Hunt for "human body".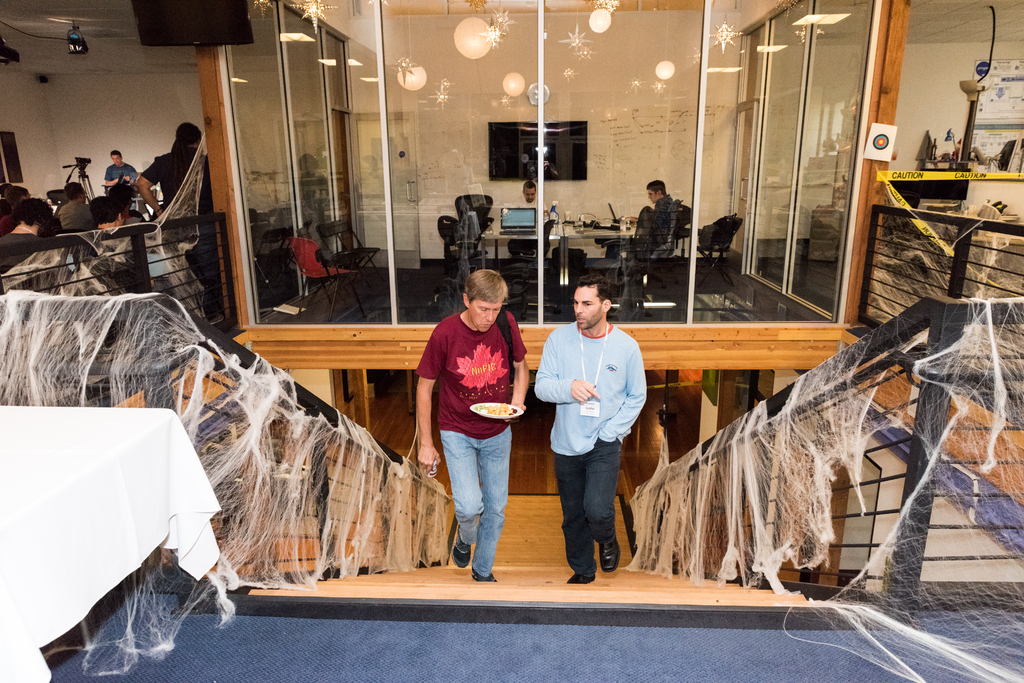
Hunted down at detection(0, 225, 36, 249).
